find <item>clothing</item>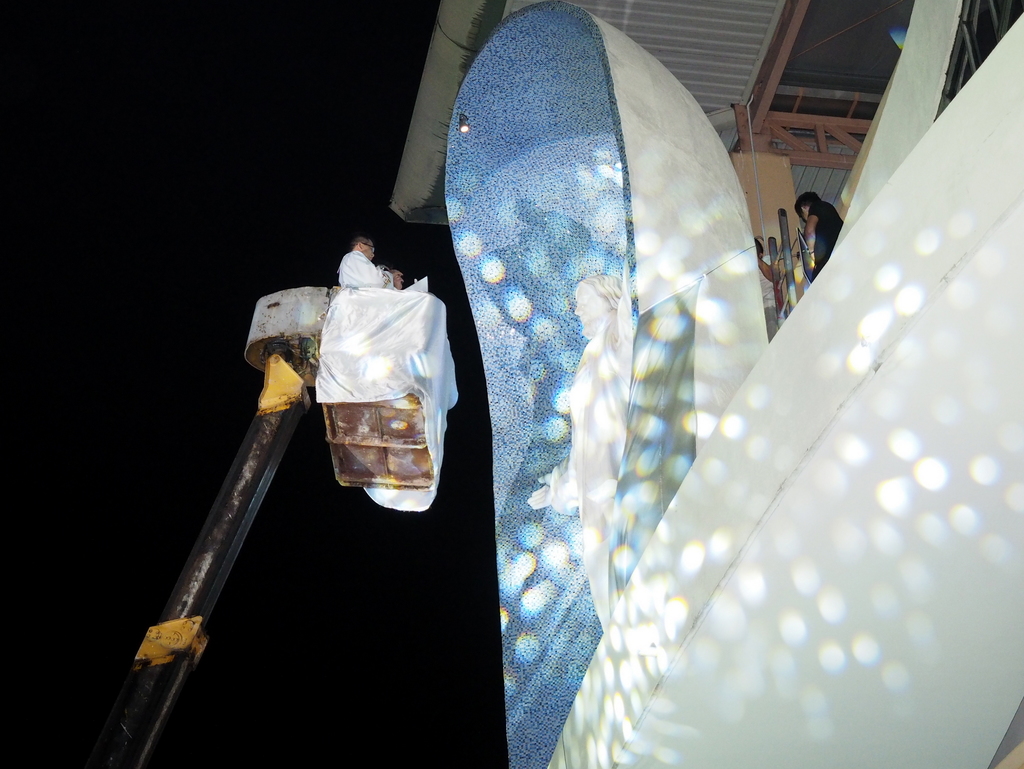
bbox=[806, 199, 833, 279]
